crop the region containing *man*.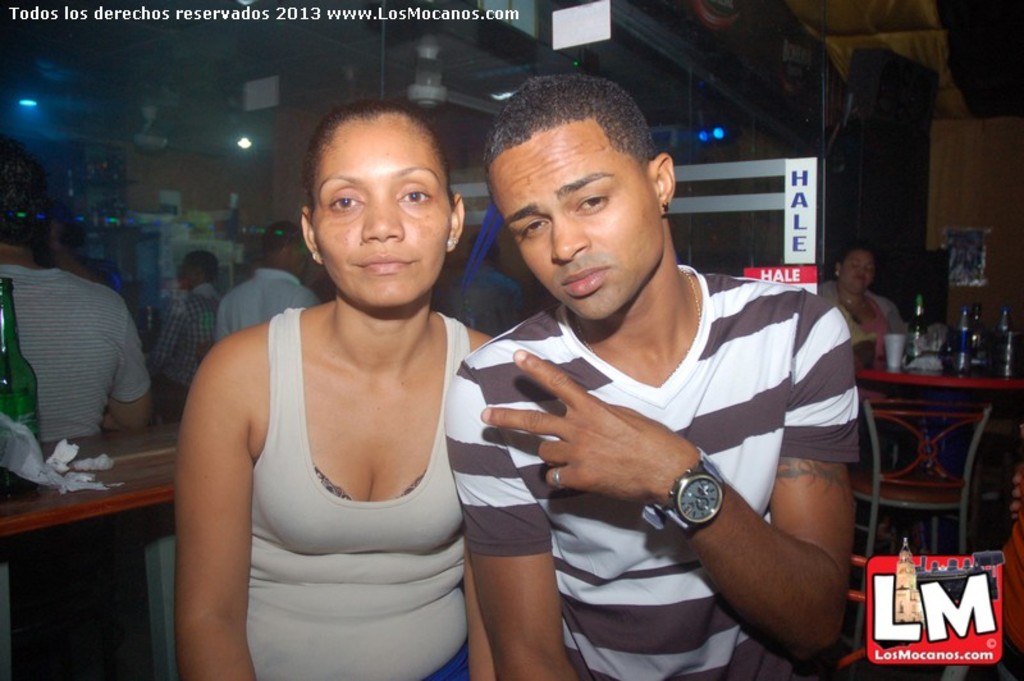
Crop region: detection(0, 136, 150, 438).
